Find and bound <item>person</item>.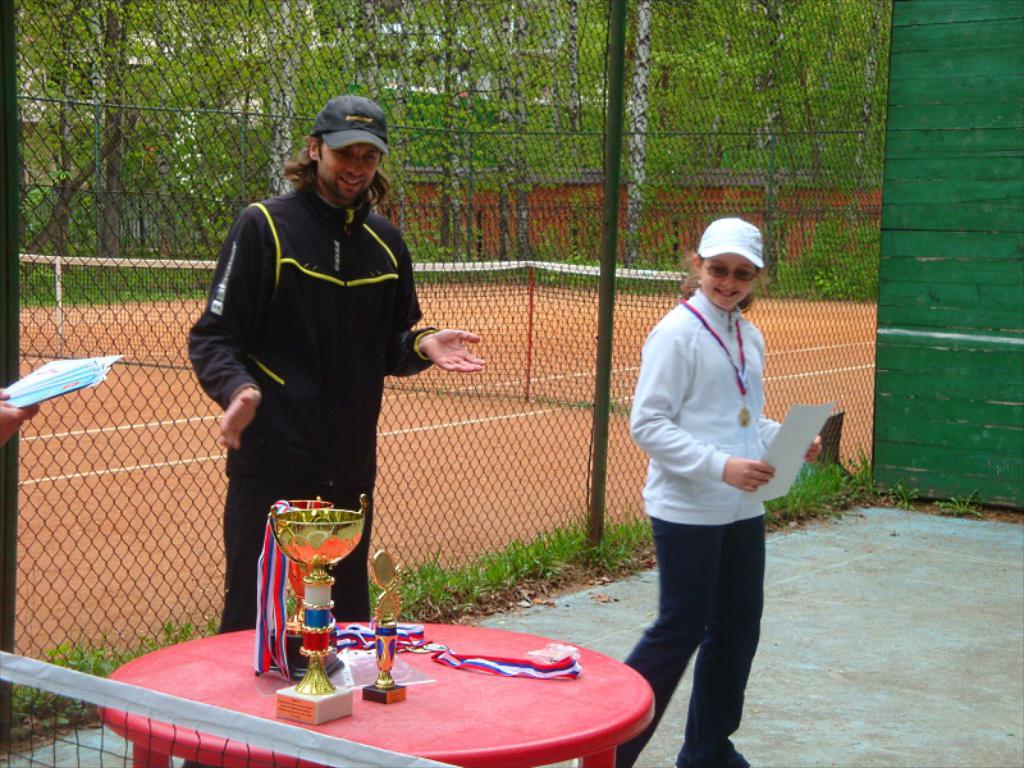
Bound: <bbox>186, 100, 483, 641</bbox>.
